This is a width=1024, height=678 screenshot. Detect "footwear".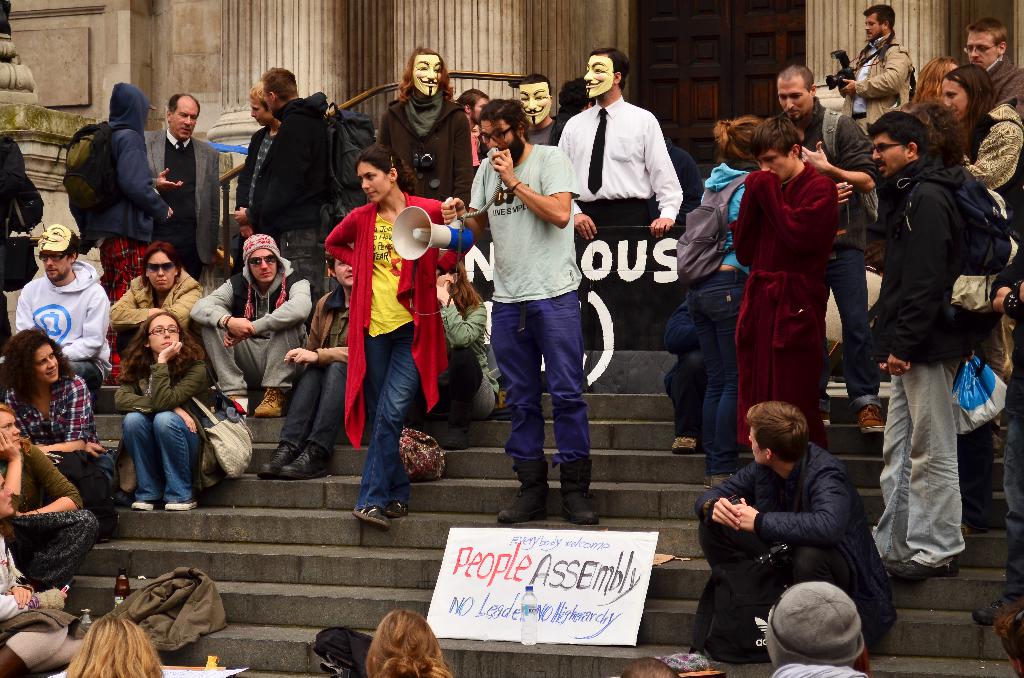
701 475 735 494.
